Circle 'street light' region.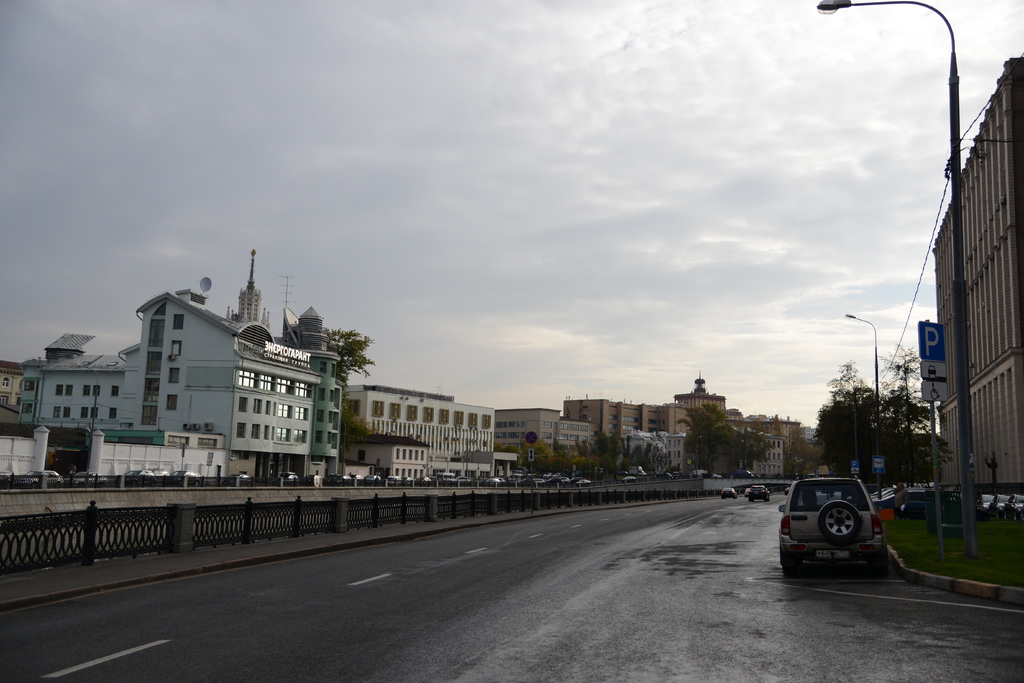
Region: [74, 361, 100, 473].
